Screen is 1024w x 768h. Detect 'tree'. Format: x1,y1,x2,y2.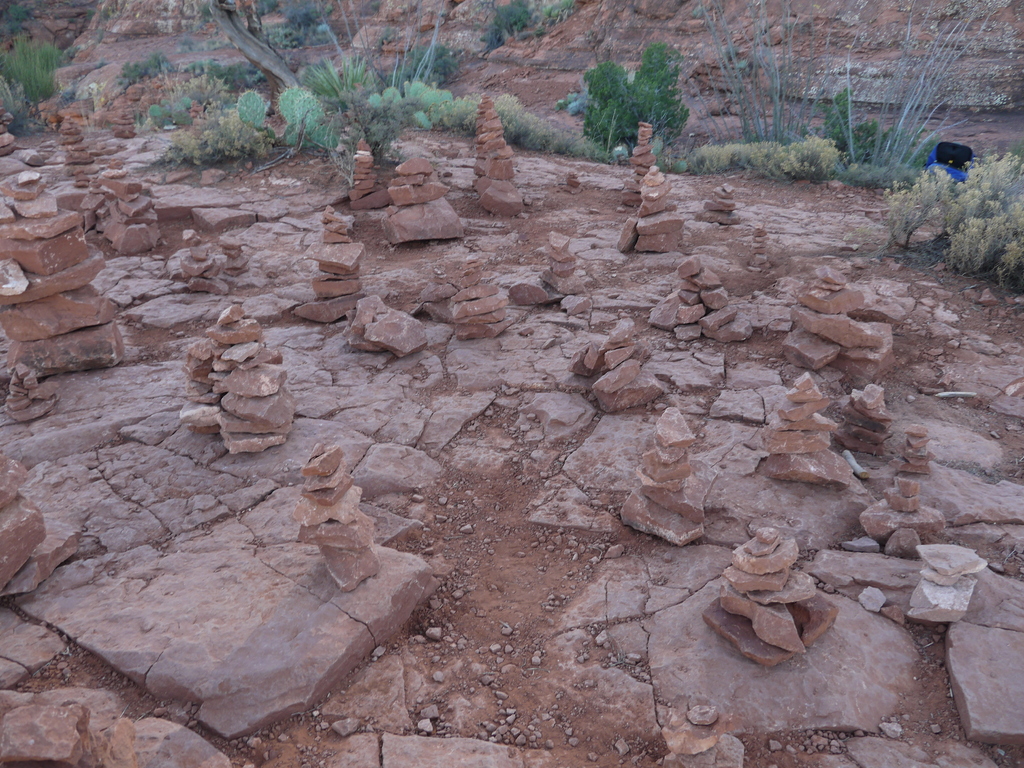
627,38,684,142.
